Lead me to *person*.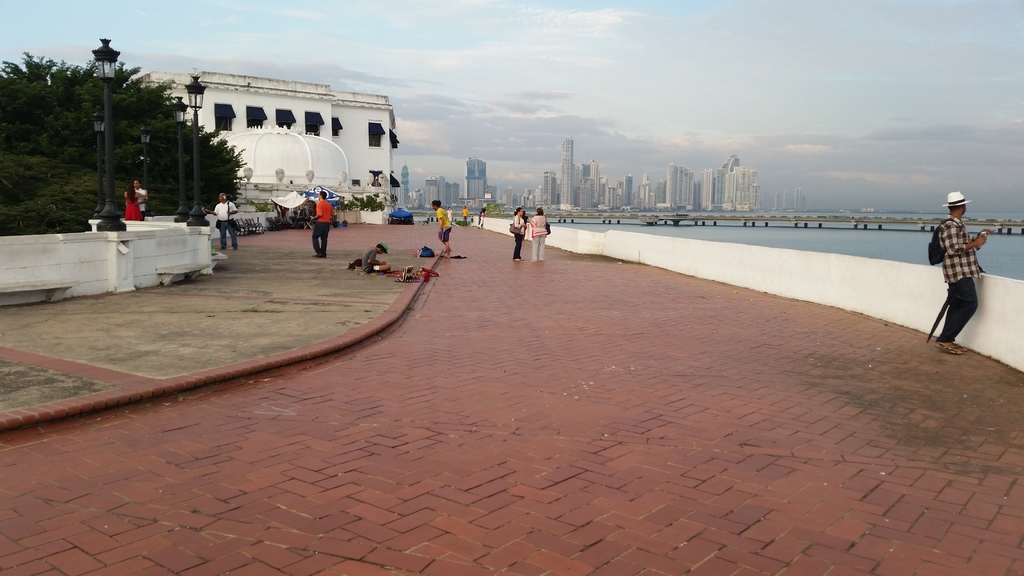
Lead to (510,205,528,265).
